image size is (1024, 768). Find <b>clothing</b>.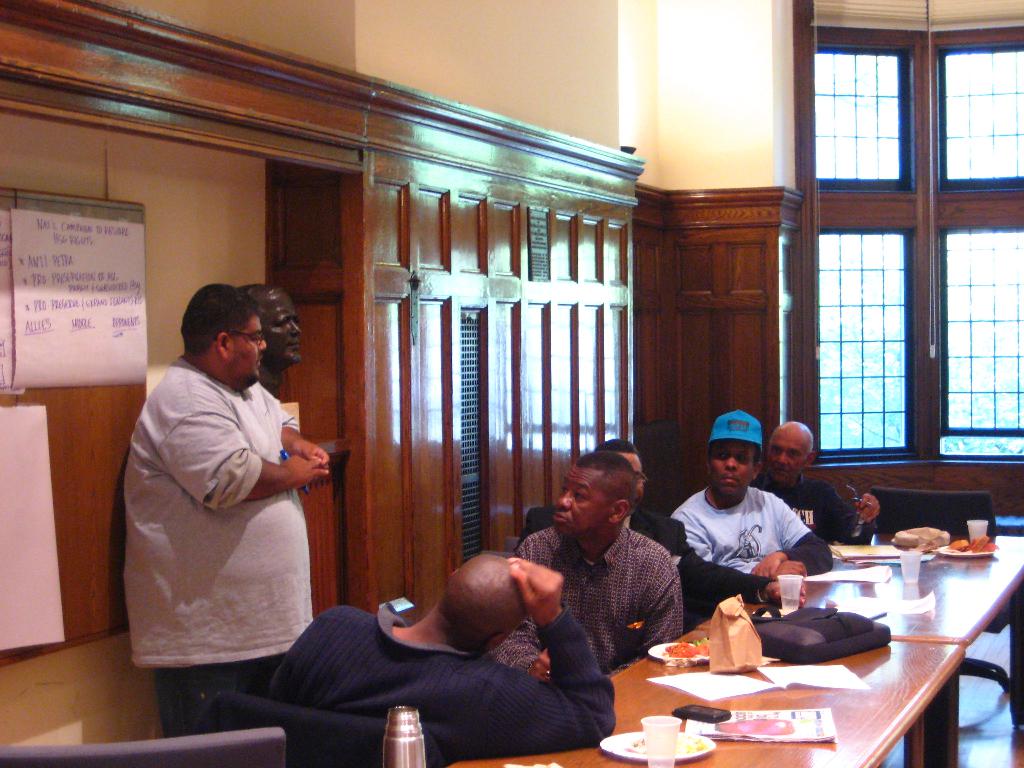
{"left": 268, "top": 595, "right": 618, "bottom": 767}.
